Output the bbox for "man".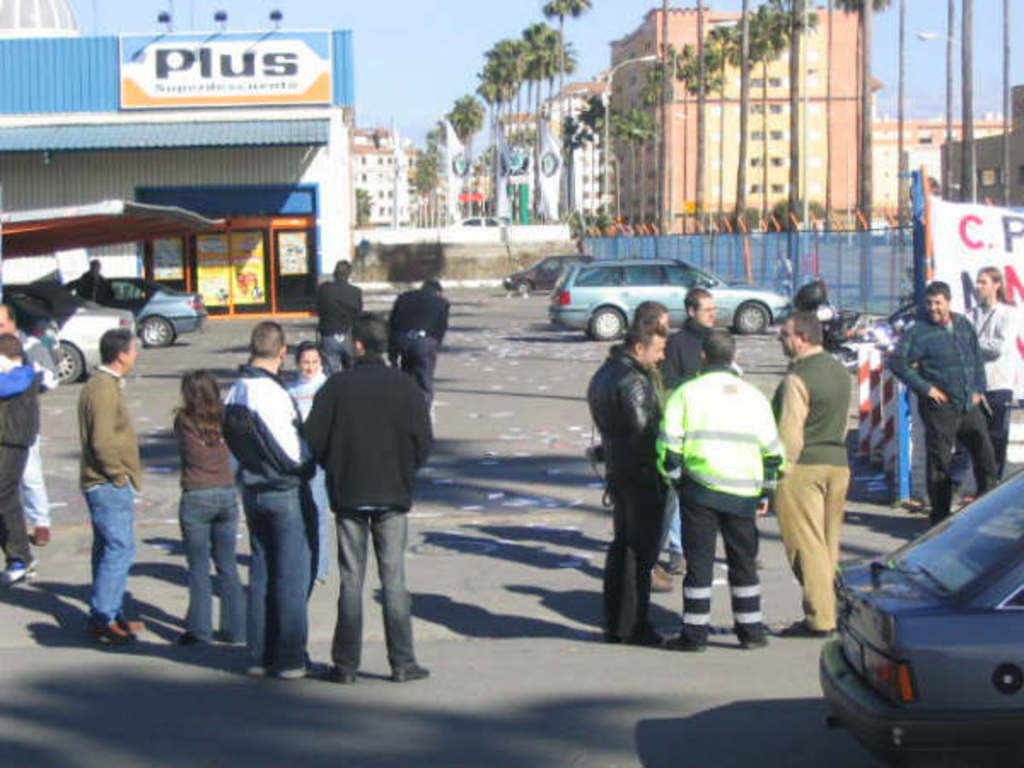
Rect(882, 271, 1005, 539).
